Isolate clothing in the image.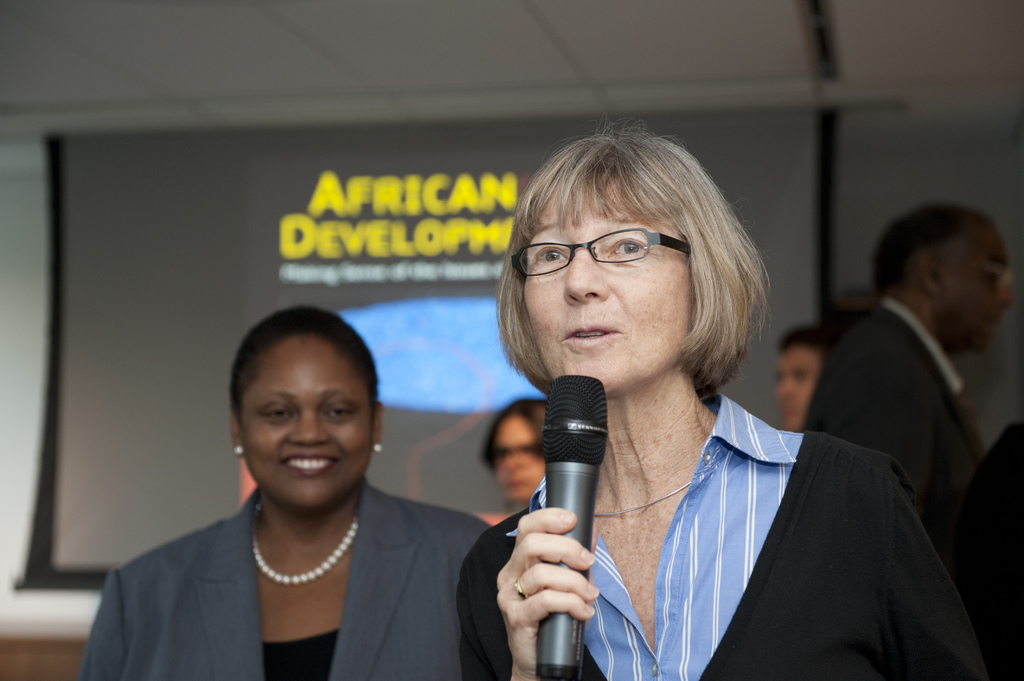
Isolated region: 79/482/490/680.
